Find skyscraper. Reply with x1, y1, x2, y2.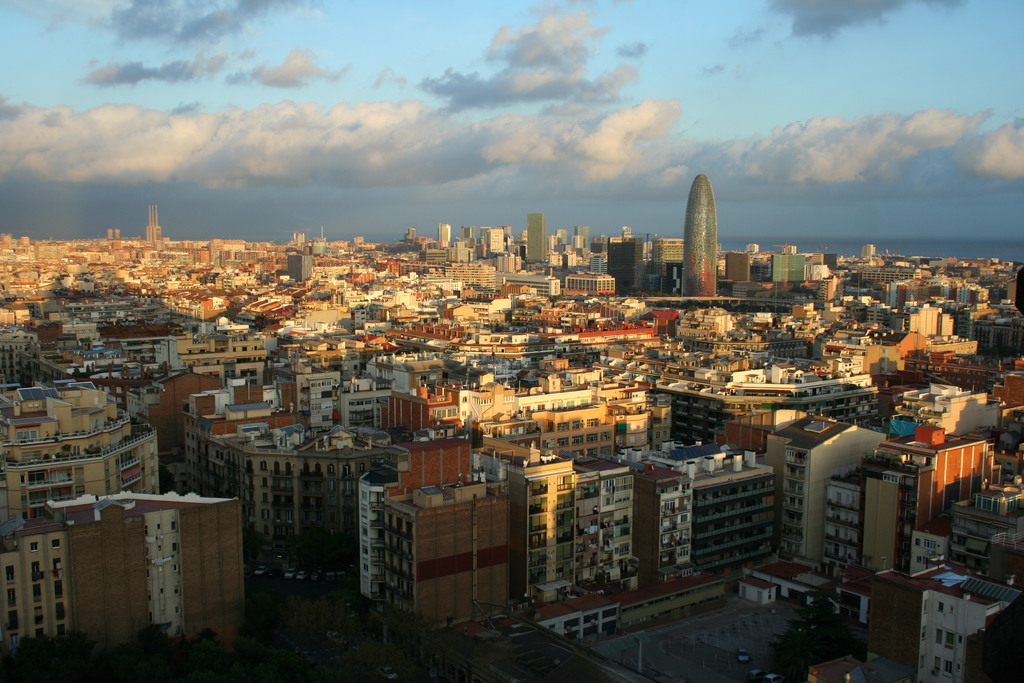
524, 208, 552, 270.
